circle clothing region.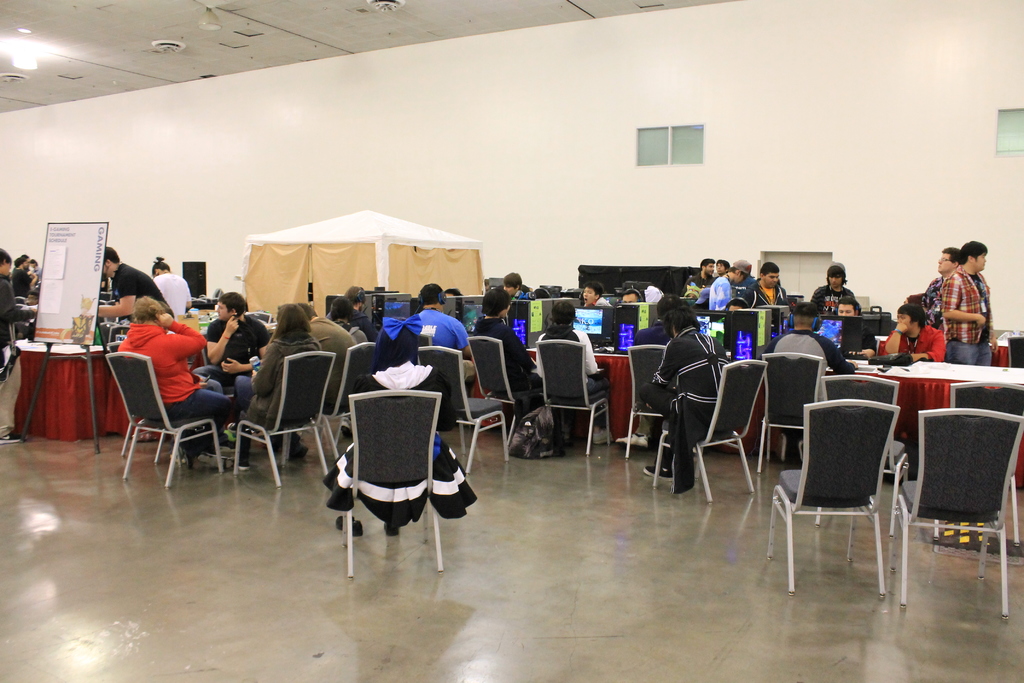
Region: (x1=588, y1=293, x2=608, y2=308).
